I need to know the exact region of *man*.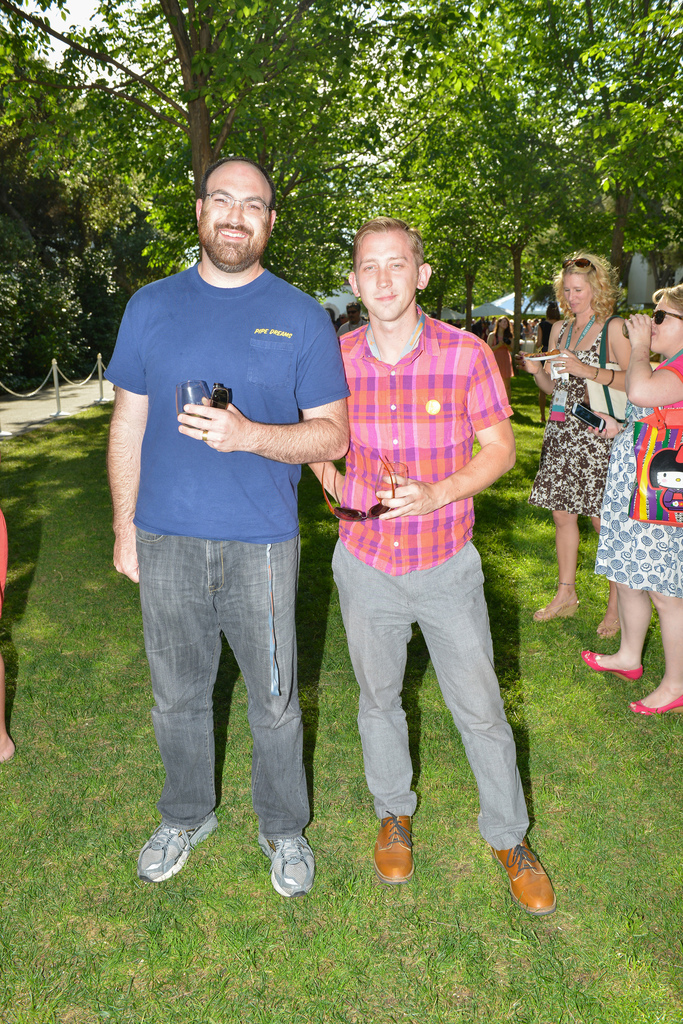
Region: pyautogui.locateOnScreen(101, 149, 342, 895).
